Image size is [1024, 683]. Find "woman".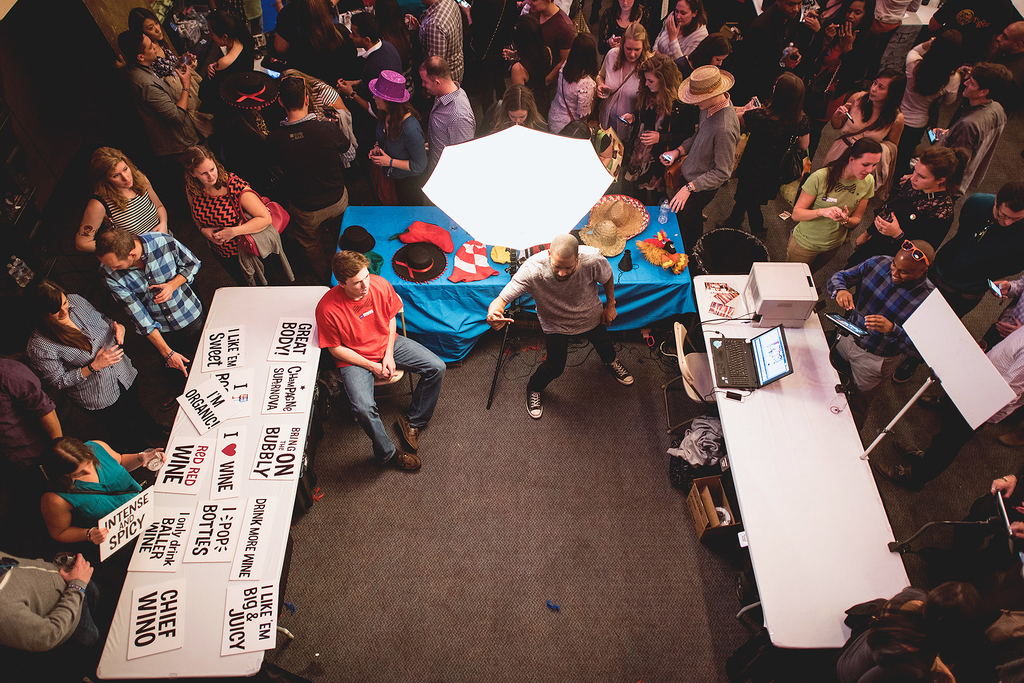
(left=292, top=0, right=369, bottom=165).
